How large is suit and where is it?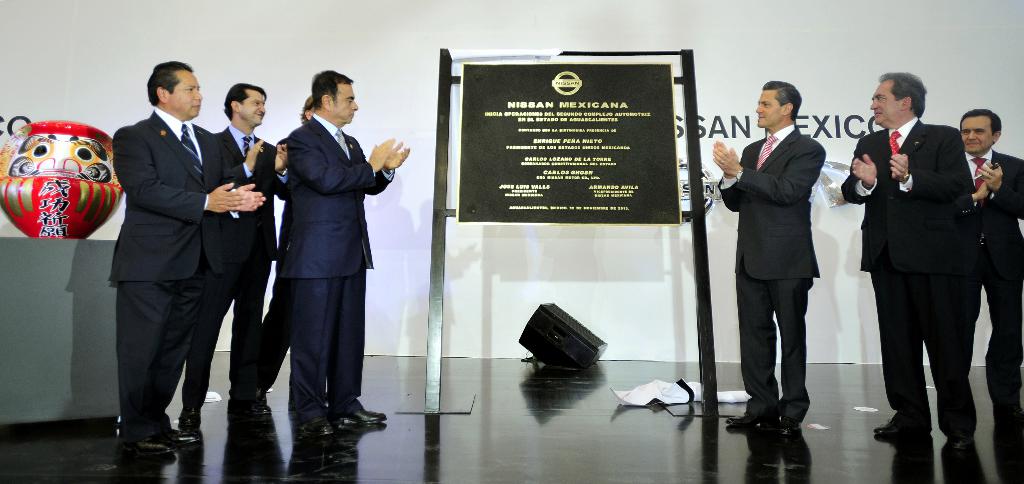
Bounding box: <box>953,148,1023,405</box>.
